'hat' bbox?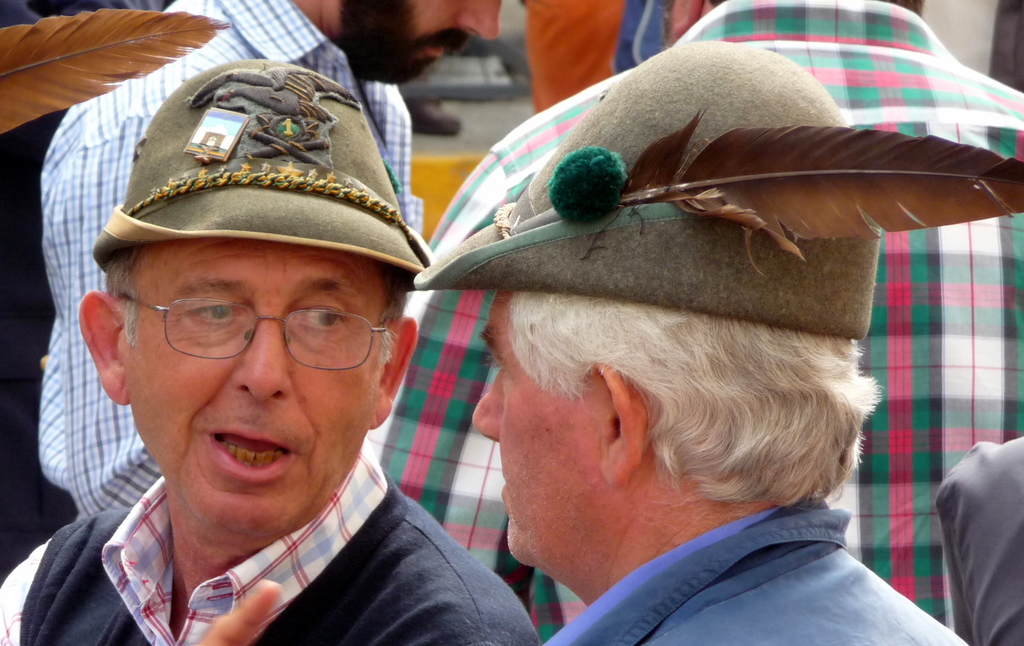
[89, 58, 429, 270]
